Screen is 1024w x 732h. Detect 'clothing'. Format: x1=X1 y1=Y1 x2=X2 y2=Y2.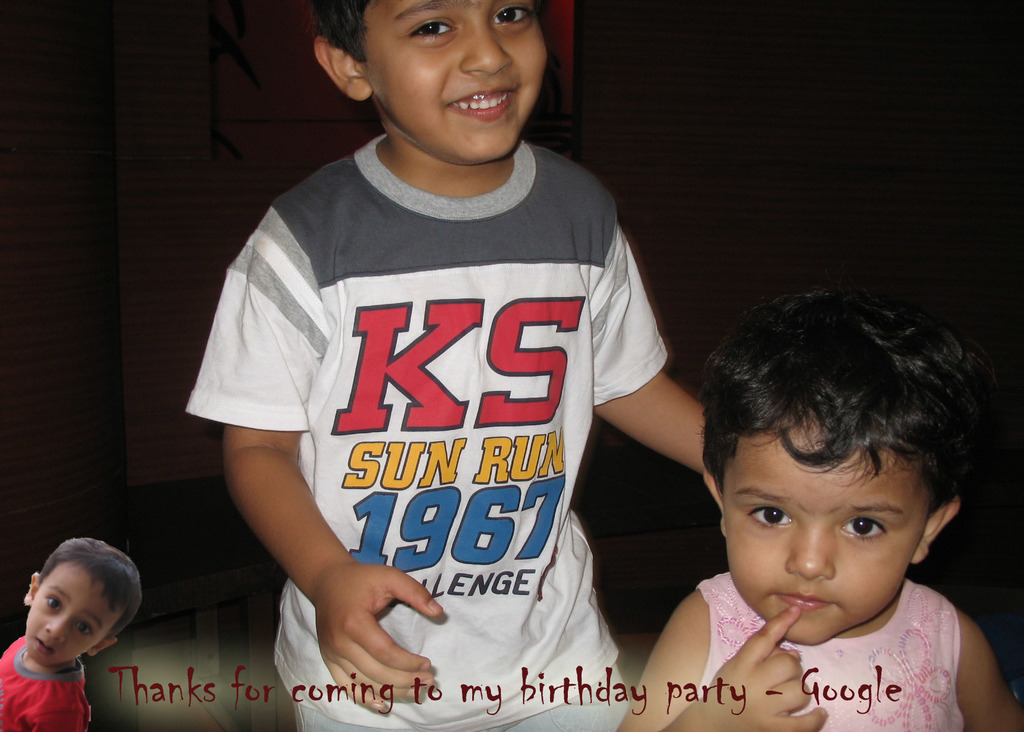
x1=181 y1=133 x2=669 y2=731.
